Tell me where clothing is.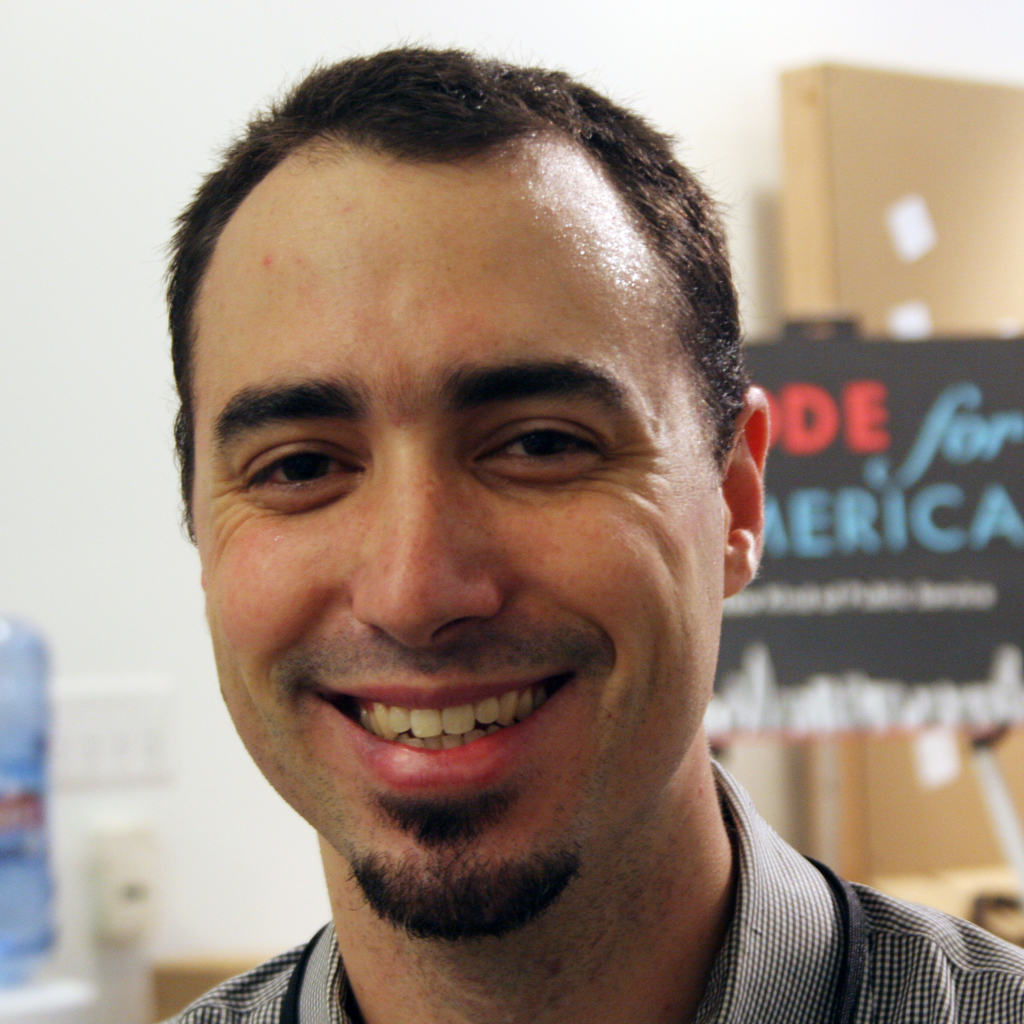
clothing is at <bbox>170, 918, 1023, 1023</bbox>.
